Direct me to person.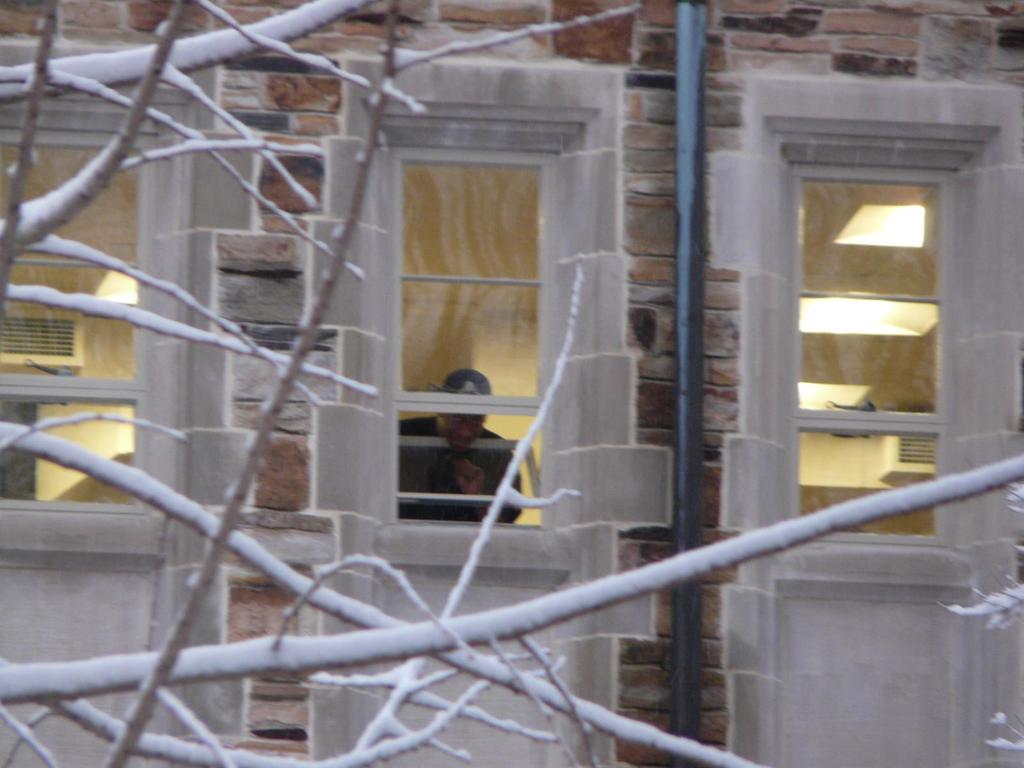
Direction: bbox=(399, 365, 531, 519).
